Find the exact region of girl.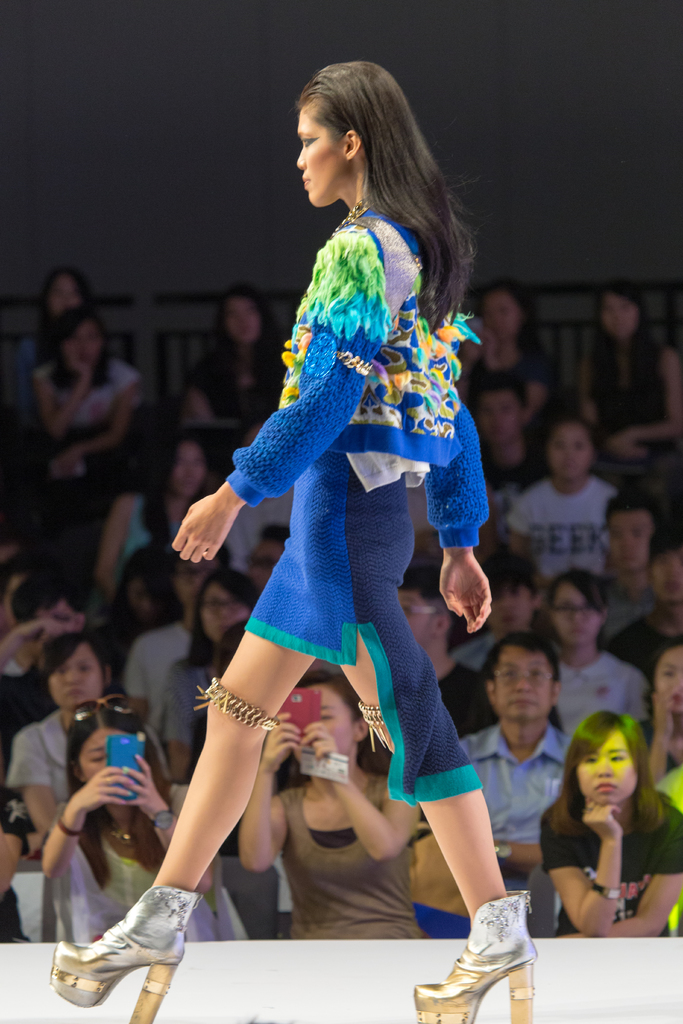
Exact region: x1=239, y1=667, x2=425, y2=940.
